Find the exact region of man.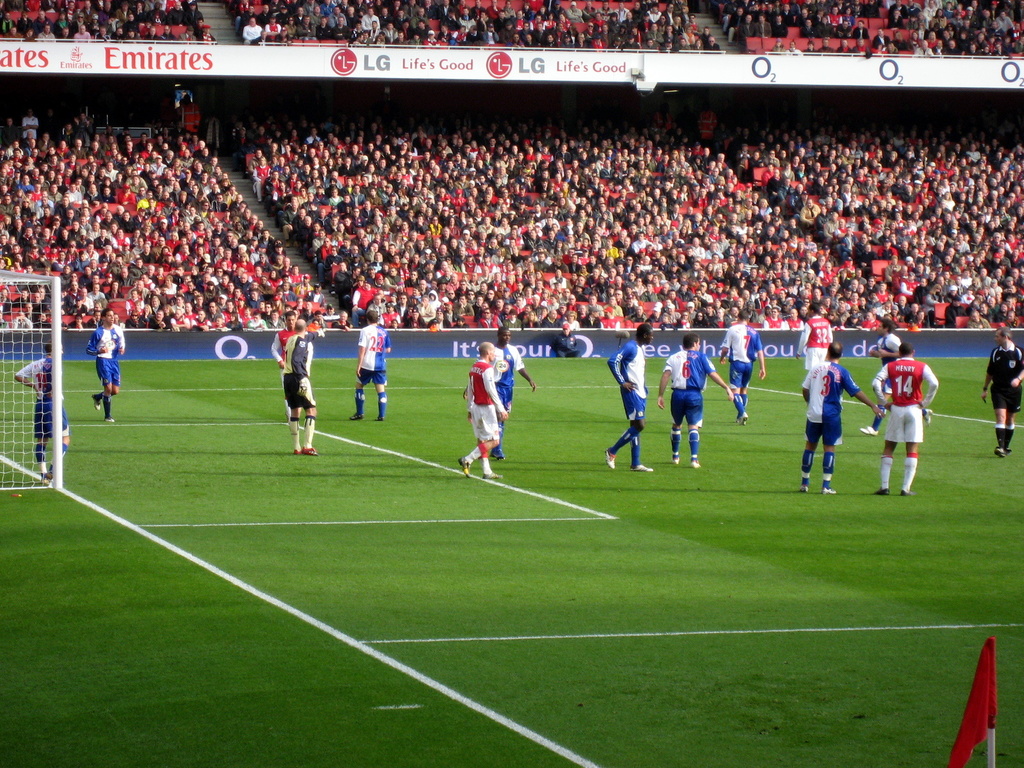
Exact region: [89,187,102,202].
